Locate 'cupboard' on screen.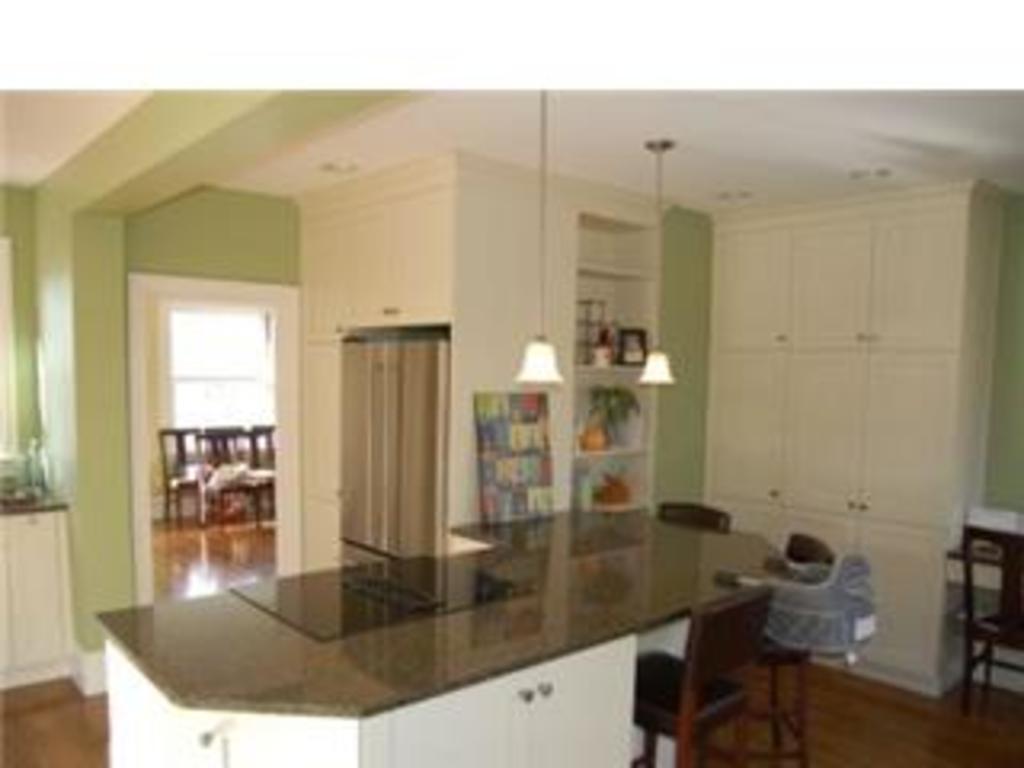
On screen at bbox=[662, 131, 989, 621].
